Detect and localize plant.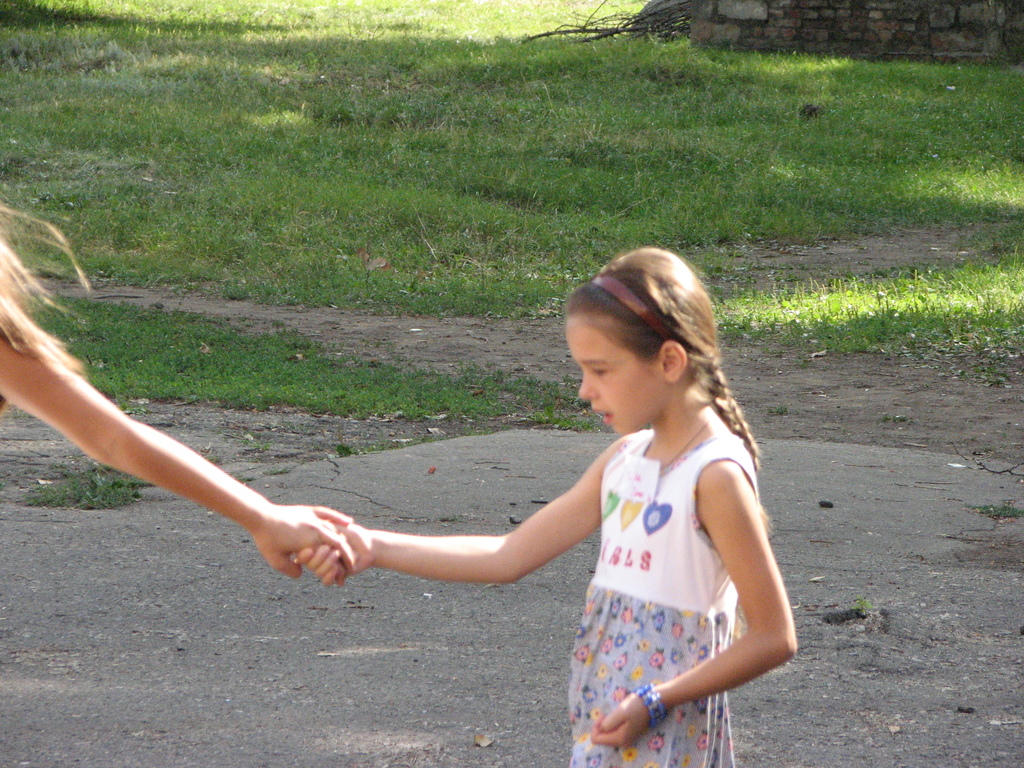
Localized at locate(853, 597, 877, 617).
